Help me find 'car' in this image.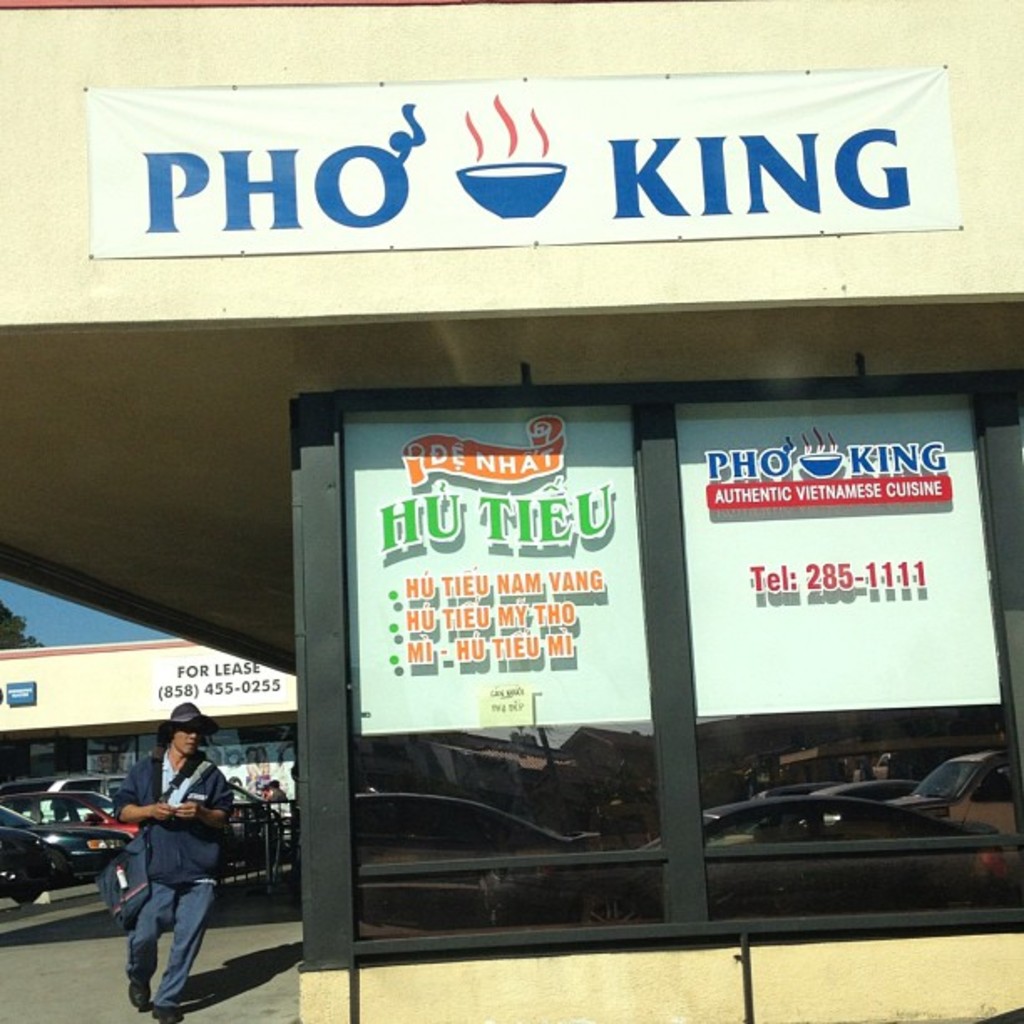
Found it: rect(0, 770, 124, 820).
